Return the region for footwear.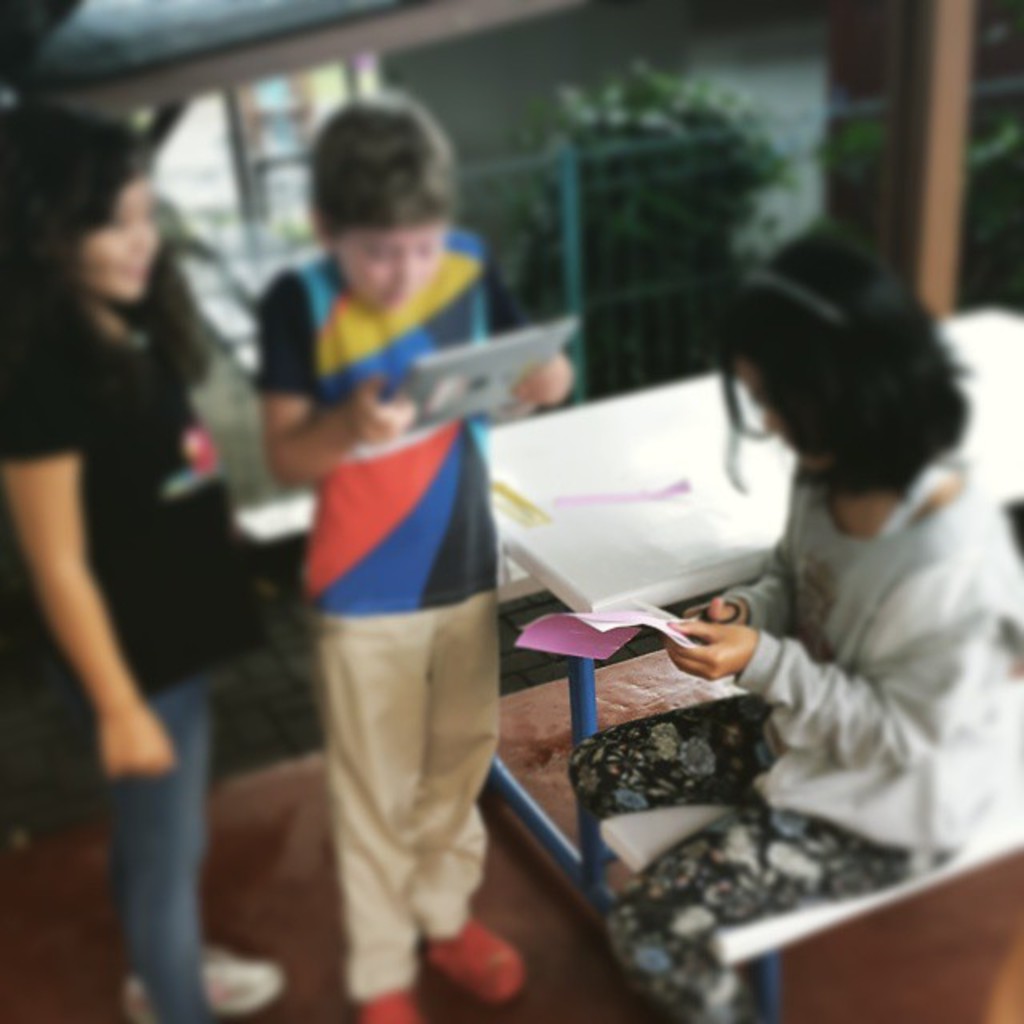
x1=120, y1=931, x2=280, y2=1019.
